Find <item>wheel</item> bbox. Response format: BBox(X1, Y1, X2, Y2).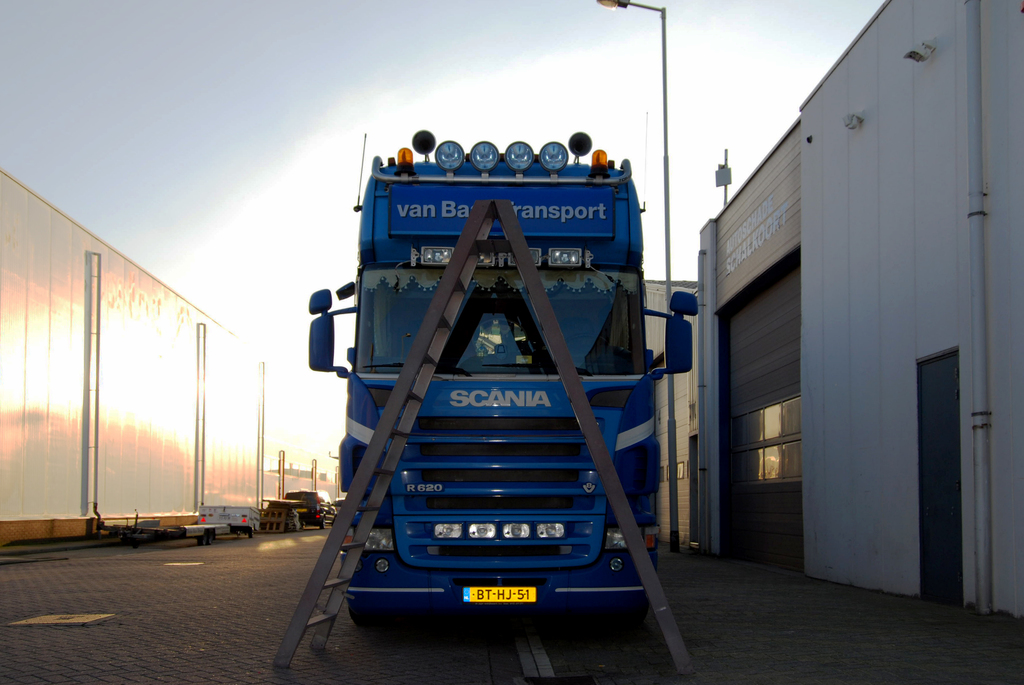
BBox(204, 528, 216, 547).
